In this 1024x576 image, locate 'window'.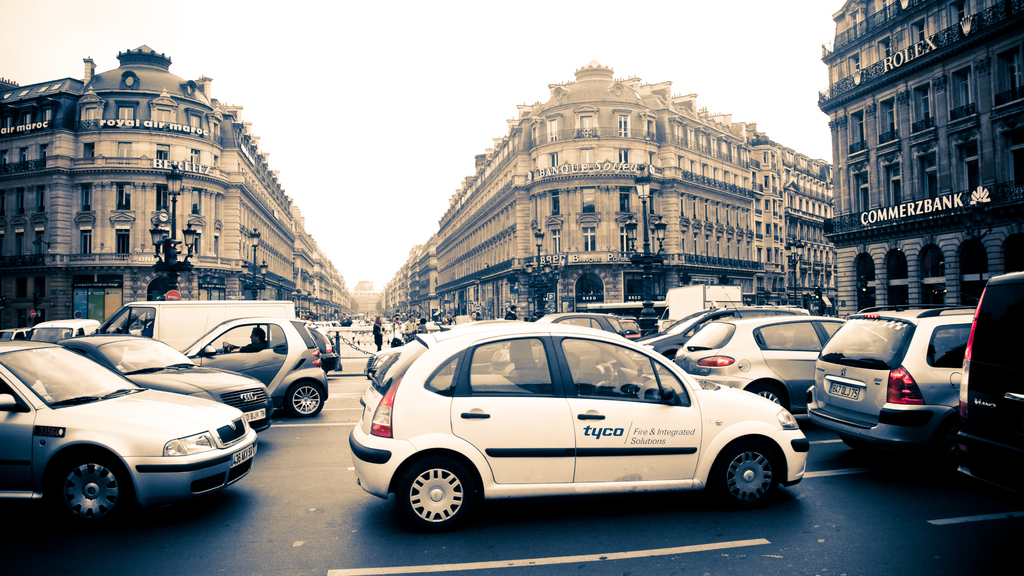
Bounding box: crop(191, 116, 200, 131).
